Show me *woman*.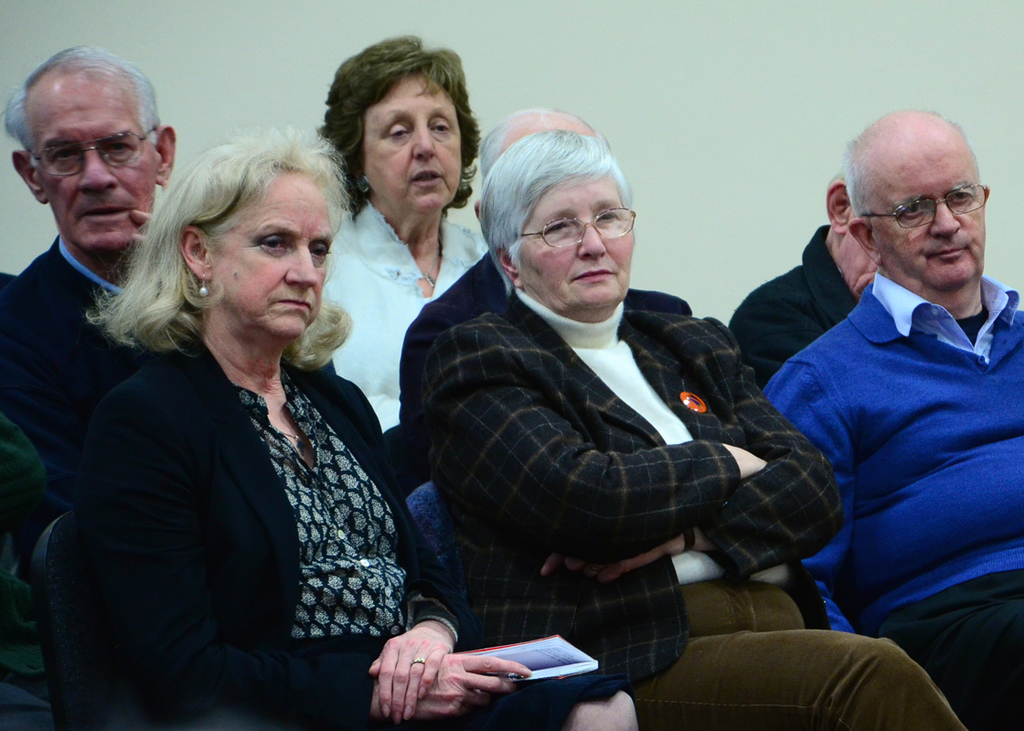
*woman* is here: 304/69/489/470.
